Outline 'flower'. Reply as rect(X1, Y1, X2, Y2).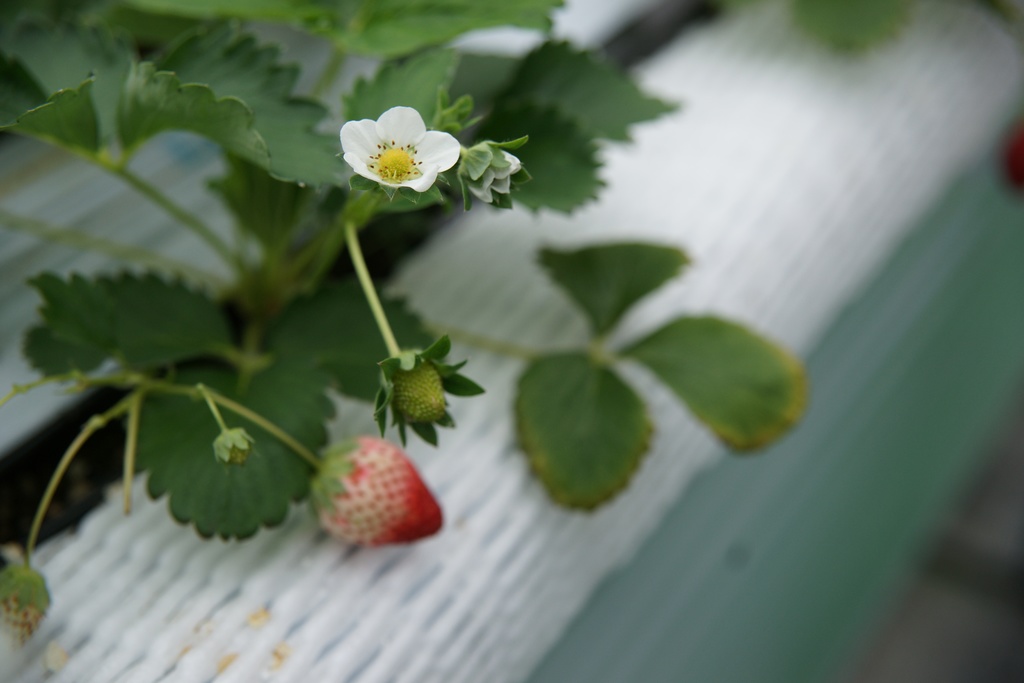
rect(339, 104, 461, 186).
